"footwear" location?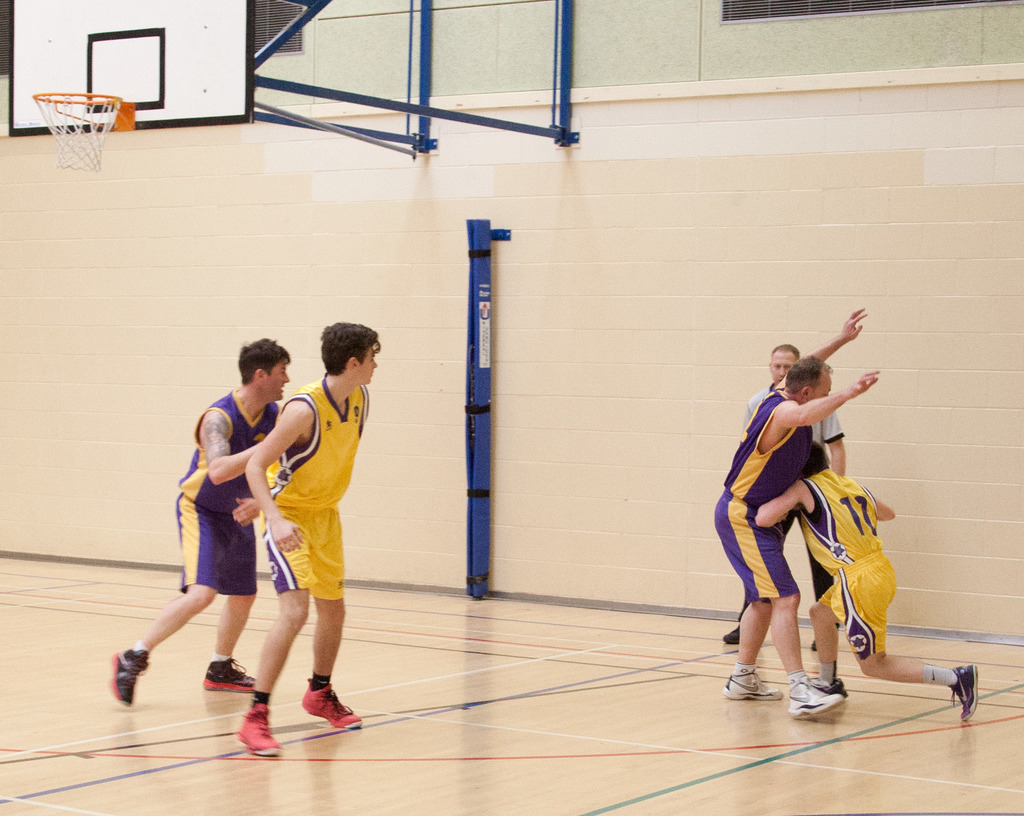
crop(106, 649, 152, 706)
